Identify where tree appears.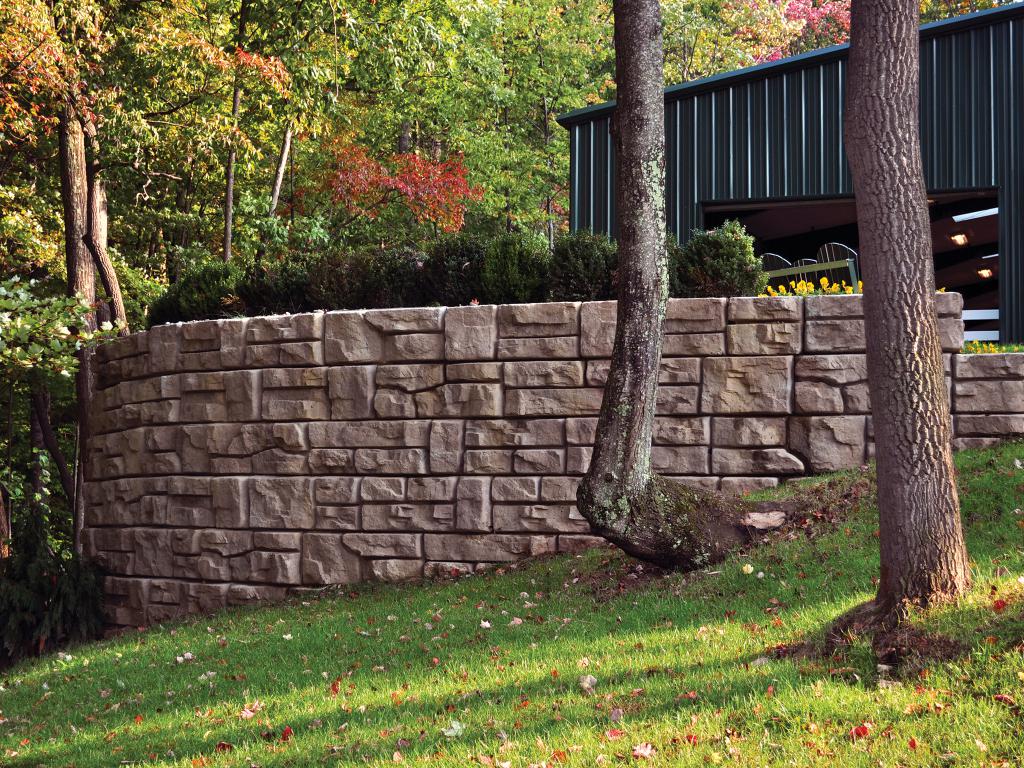
Appears at 574:0:797:566.
